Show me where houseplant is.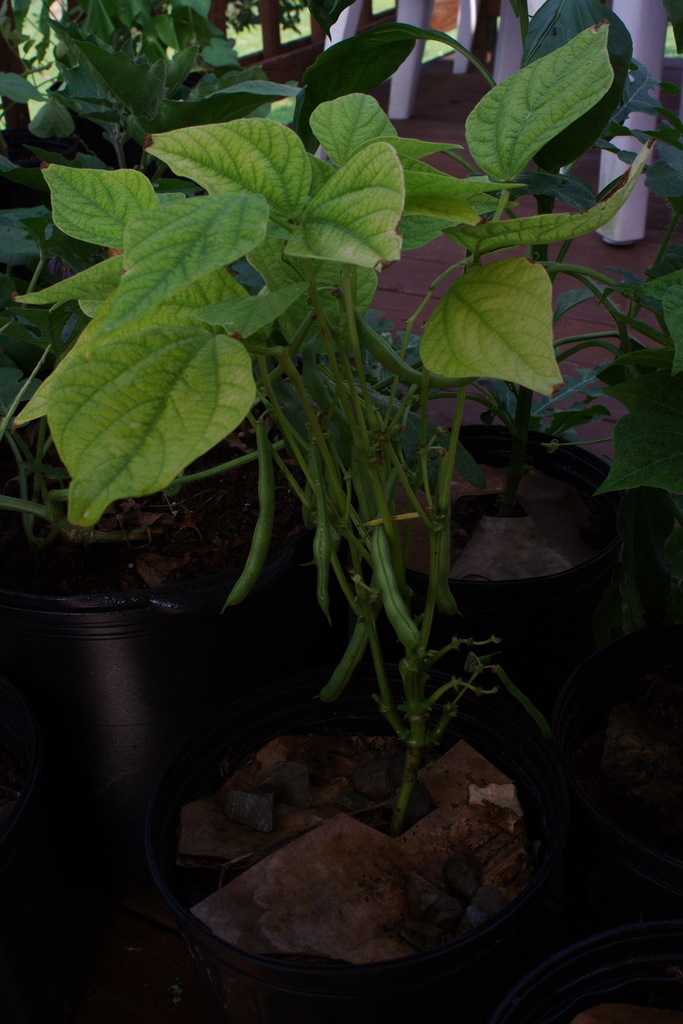
houseplant is at [left=341, top=0, right=682, bottom=716].
